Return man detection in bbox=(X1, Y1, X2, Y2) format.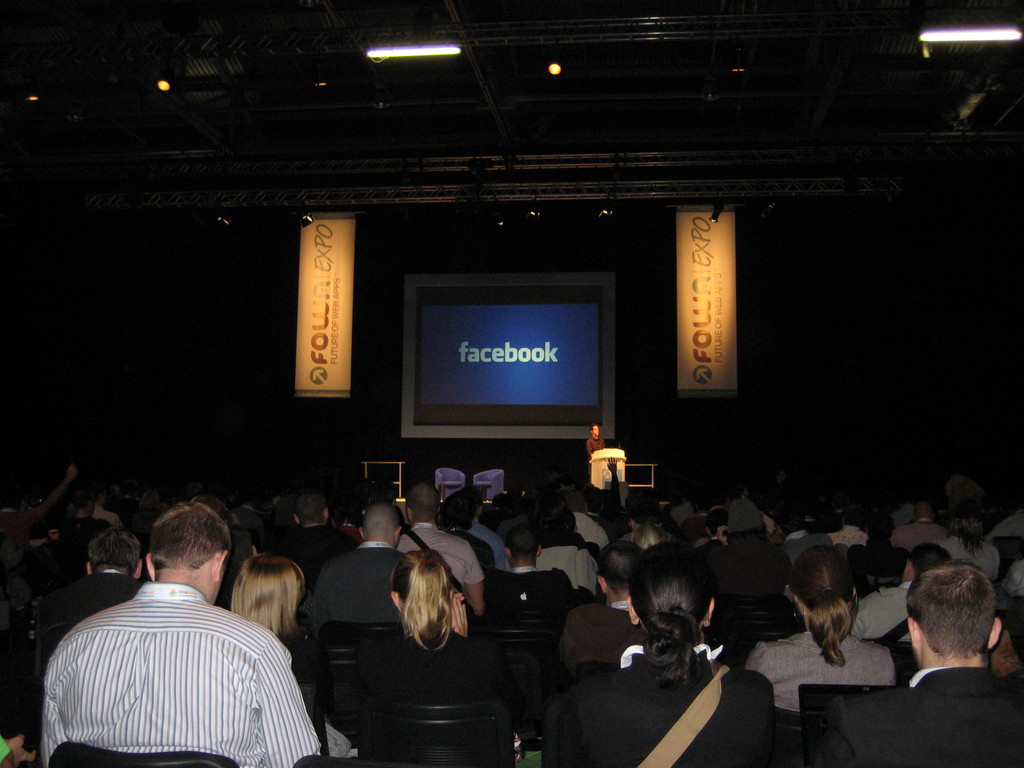
bbox=(846, 538, 948, 644).
